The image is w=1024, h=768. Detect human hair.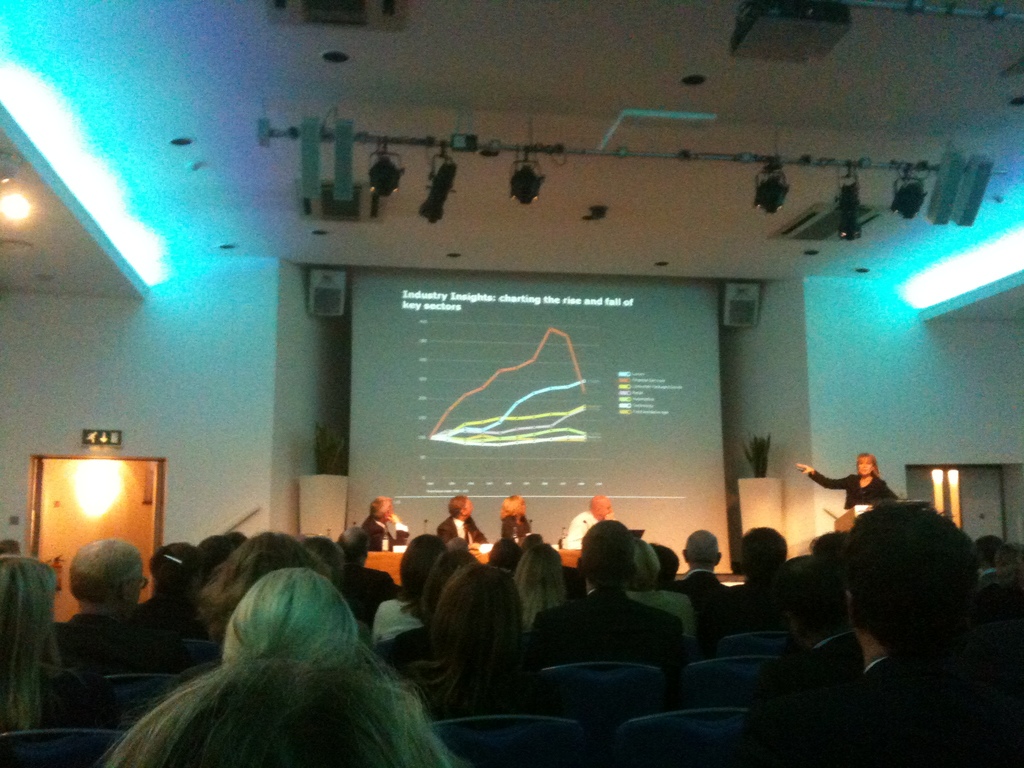
Detection: (399,545,481,618).
